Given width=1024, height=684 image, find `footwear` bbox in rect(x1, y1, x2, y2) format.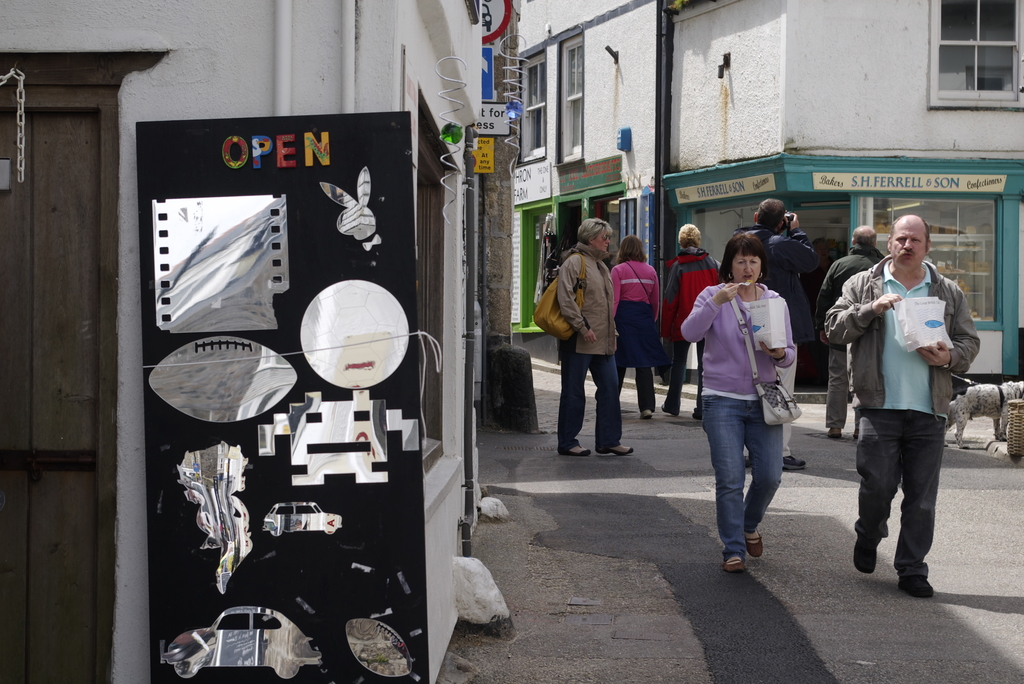
rect(785, 453, 804, 471).
